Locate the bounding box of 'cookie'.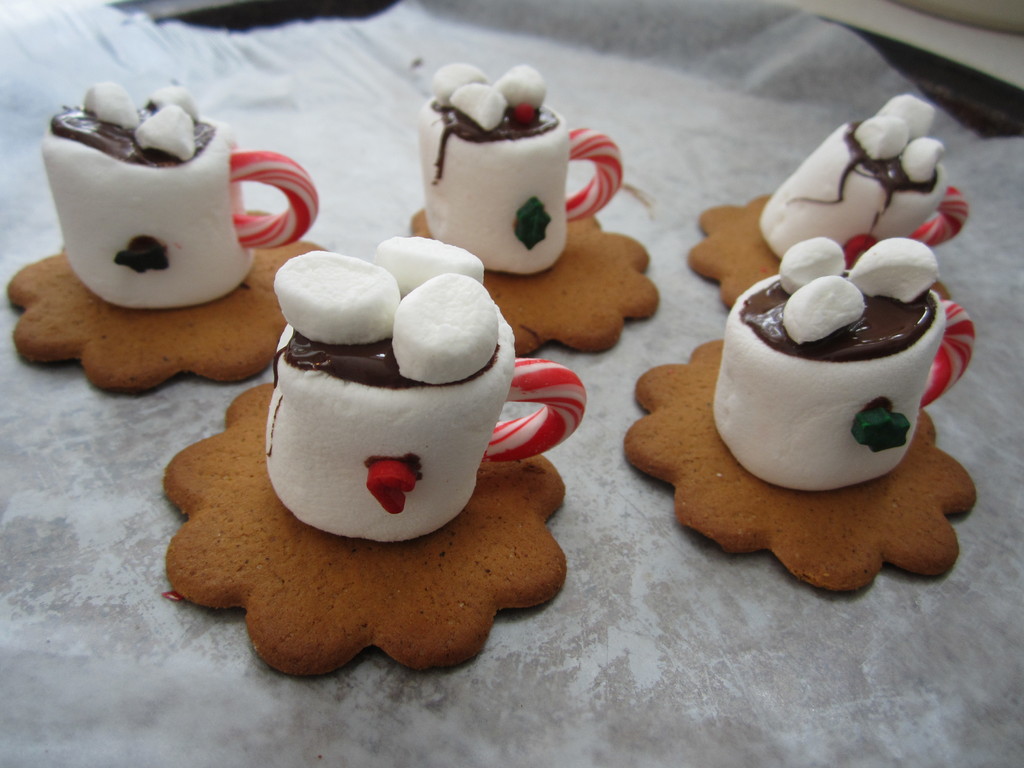
Bounding box: l=2, t=77, r=318, b=399.
